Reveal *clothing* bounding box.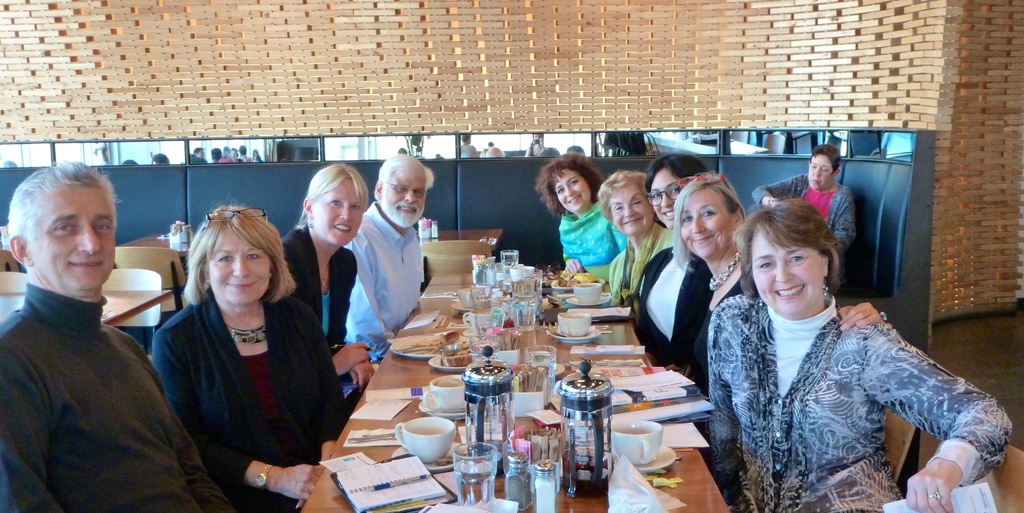
Revealed: detection(152, 286, 351, 512).
